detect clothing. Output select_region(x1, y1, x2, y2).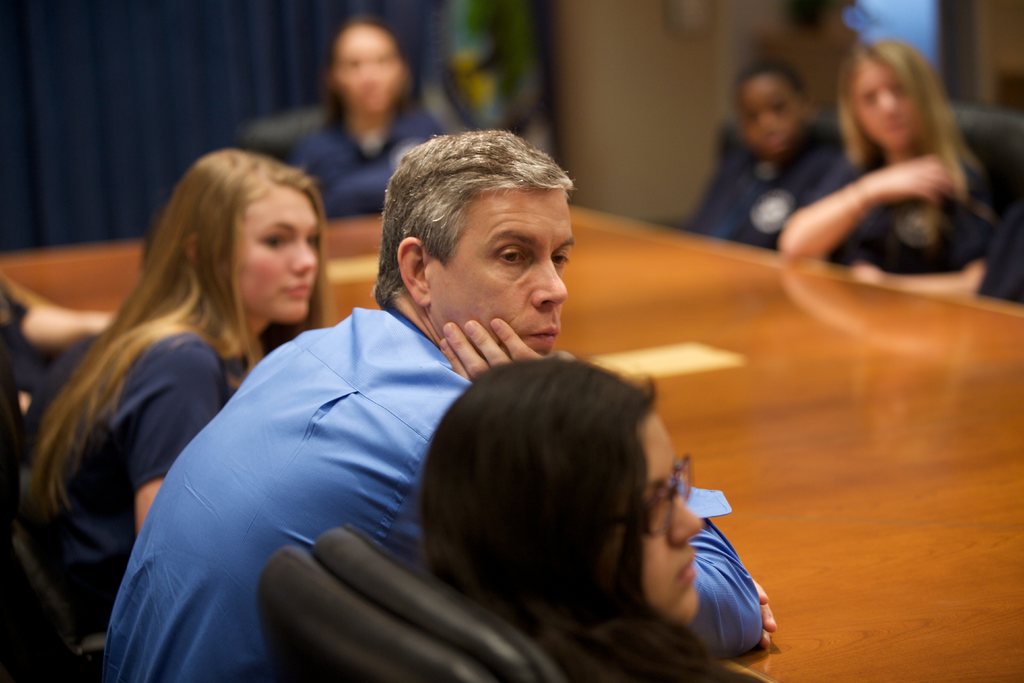
select_region(680, 138, 844, 248).
